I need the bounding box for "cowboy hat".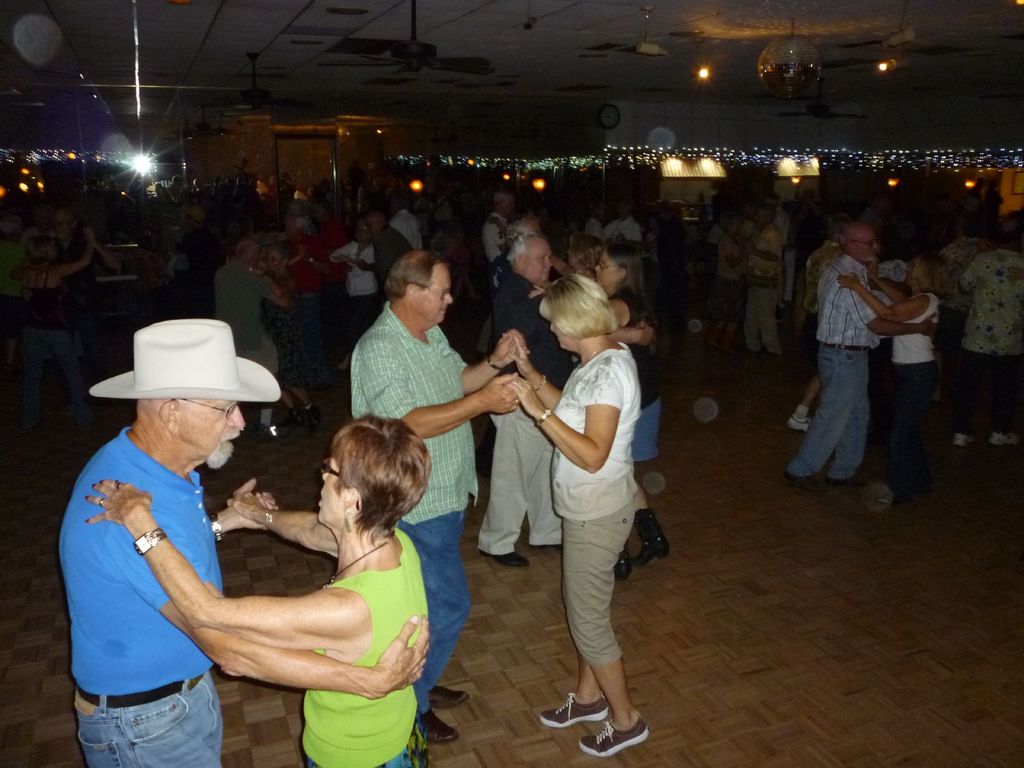
Here it is: locate(93, 321, 266, 456).
